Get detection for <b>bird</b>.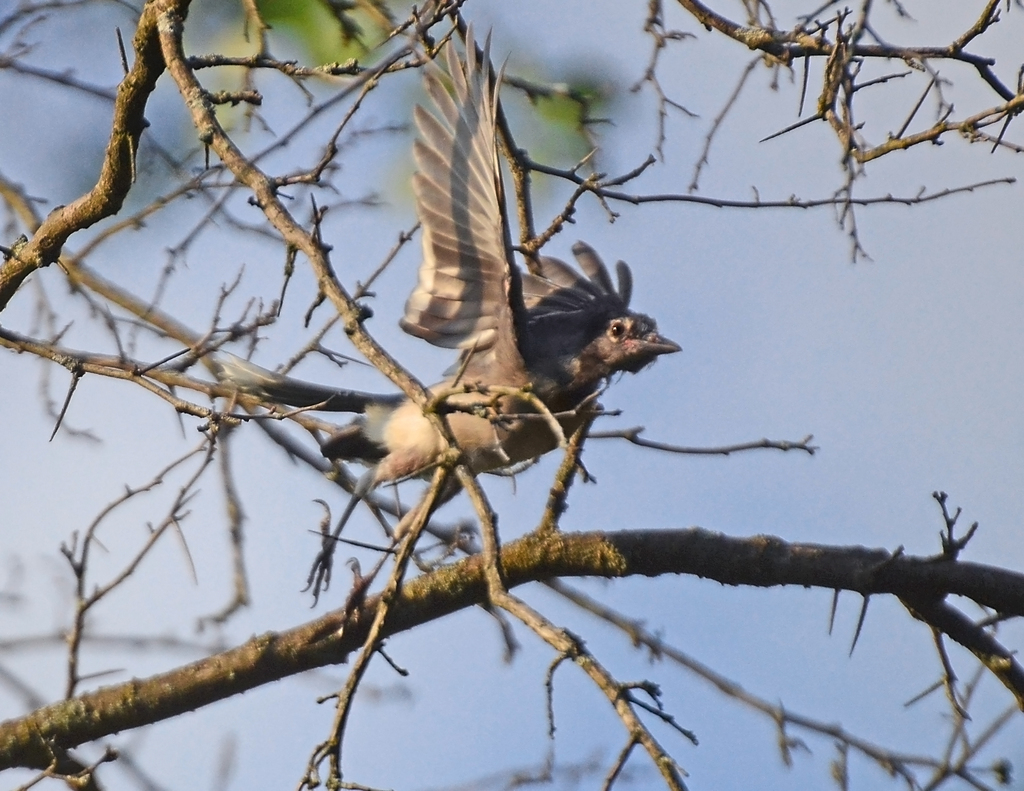
Detection: box=[367, 116, 673, 513].
